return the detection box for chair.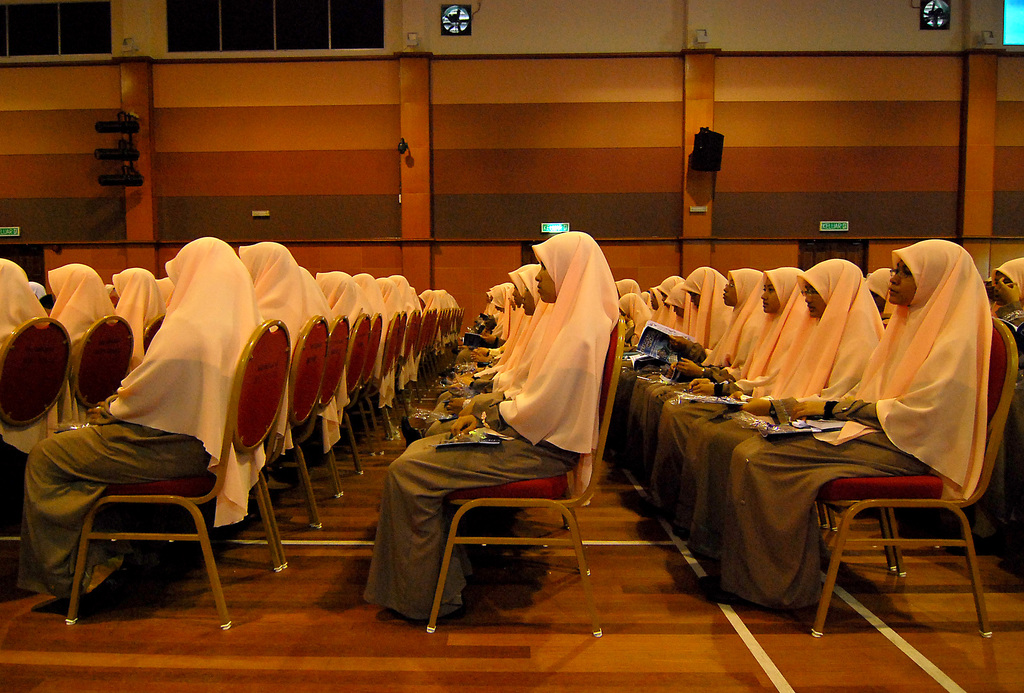
region(33, 296, 287, 650).
